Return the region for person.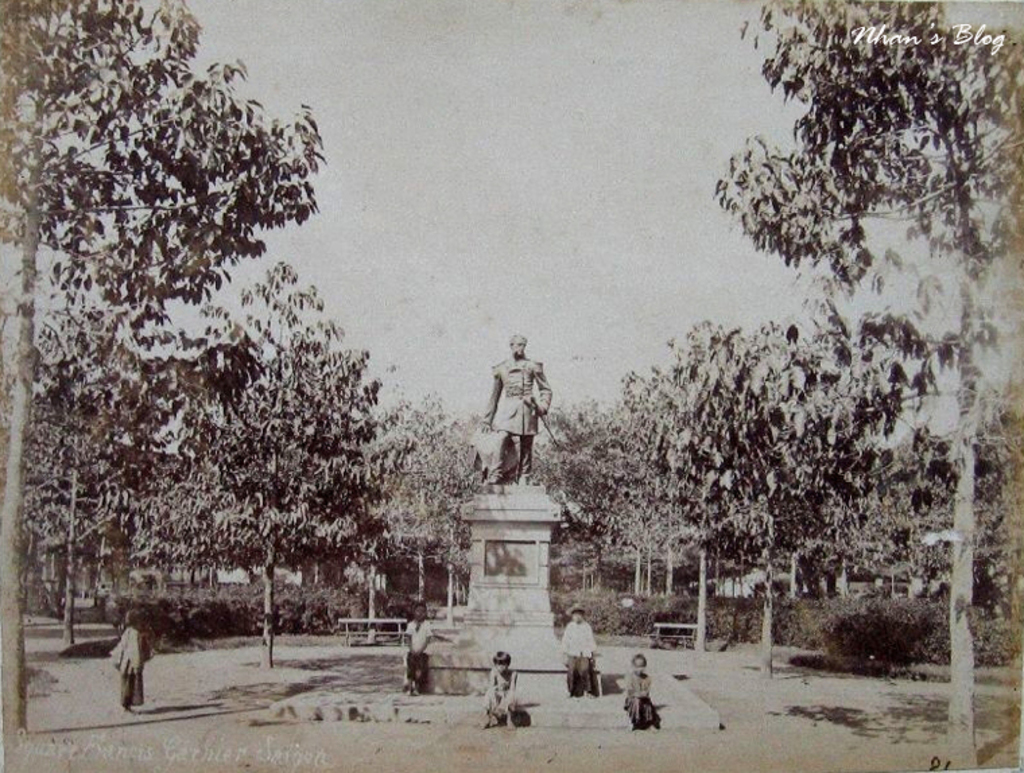
l=621, t=649, r=660, b=741.
